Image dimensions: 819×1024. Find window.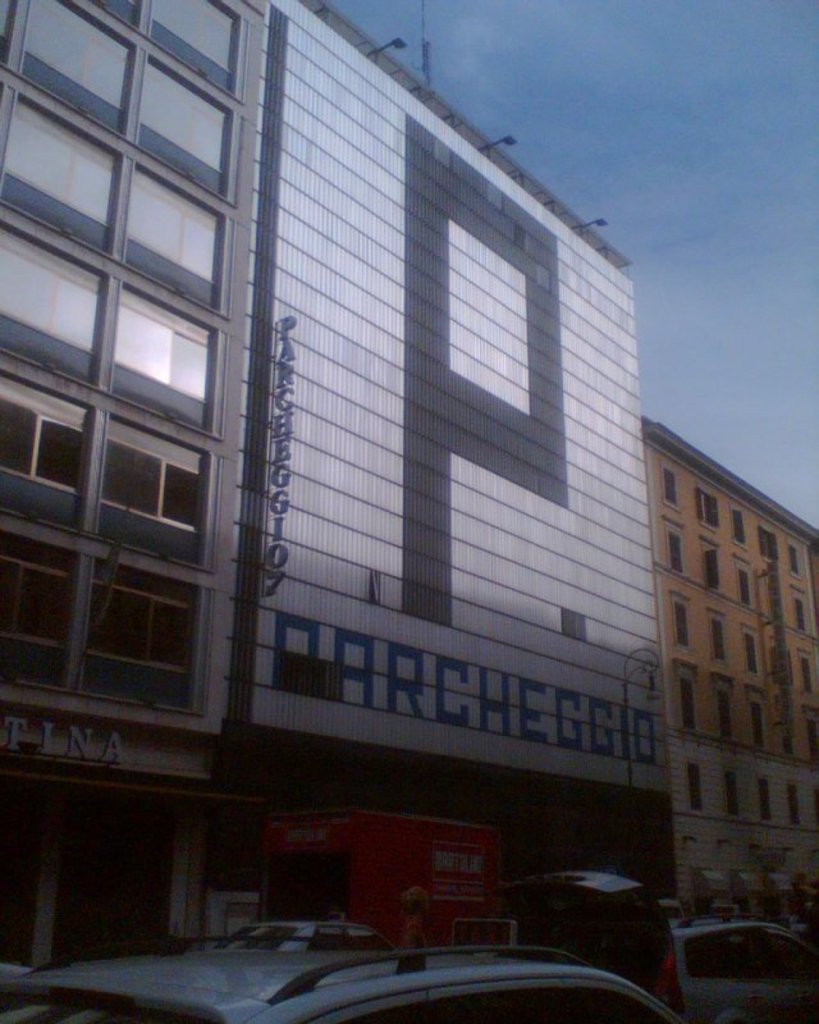
[left=755, top=708, right=769, bottom=753].
